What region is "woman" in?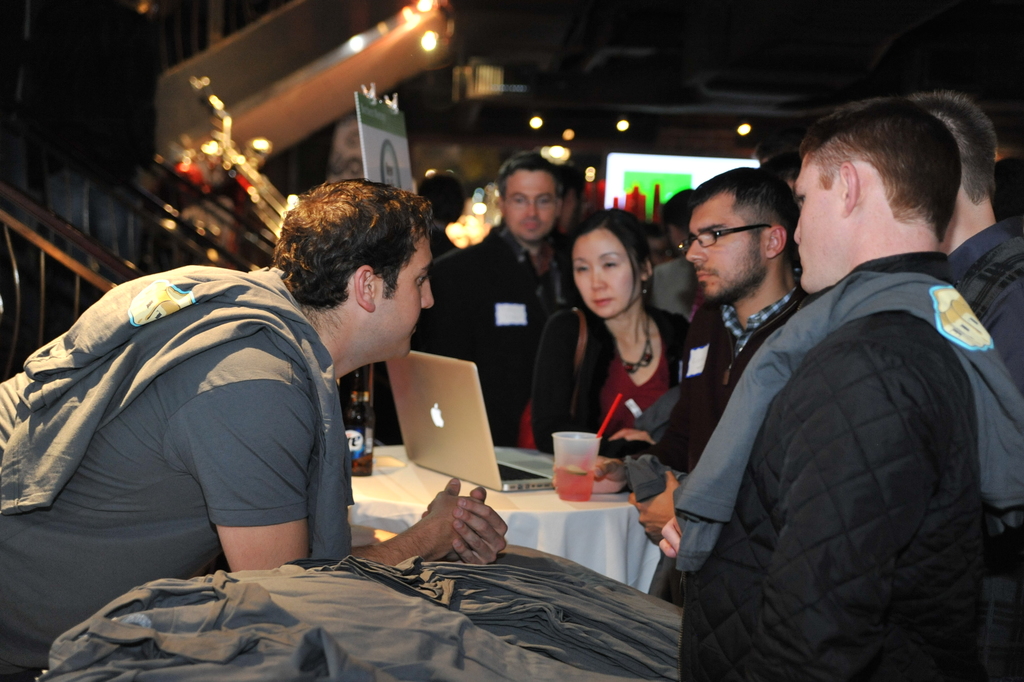
<region>573, 219, 708, 486</region>.
